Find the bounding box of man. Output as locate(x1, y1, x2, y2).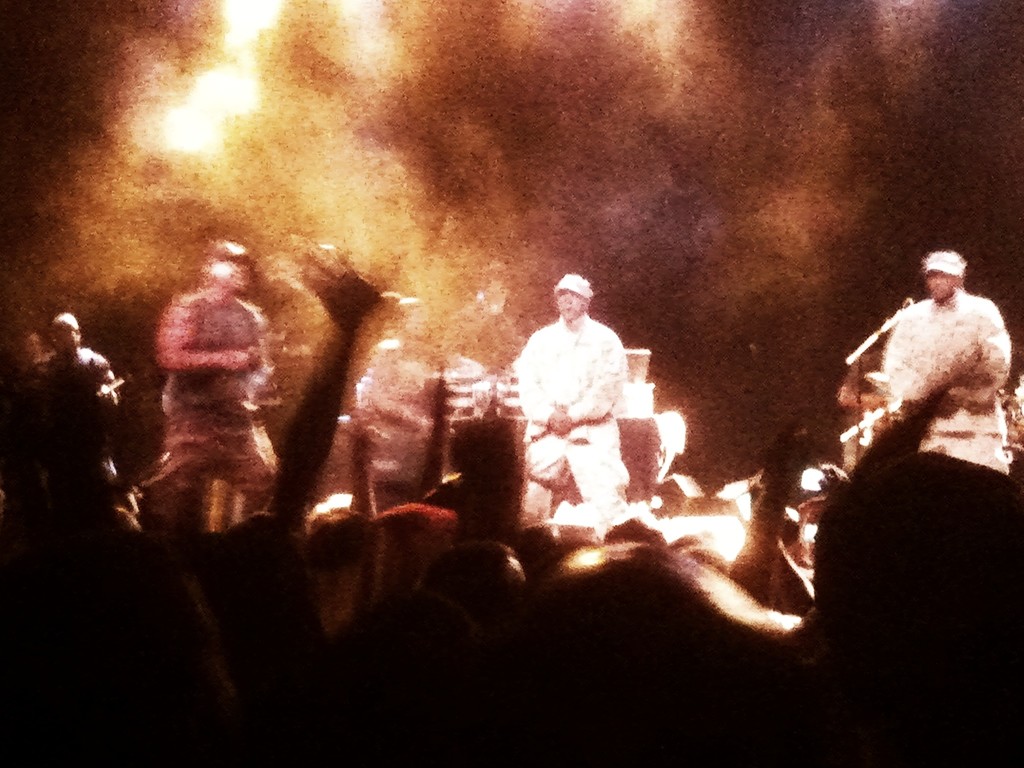
locate(353, 297, 449, 490).
